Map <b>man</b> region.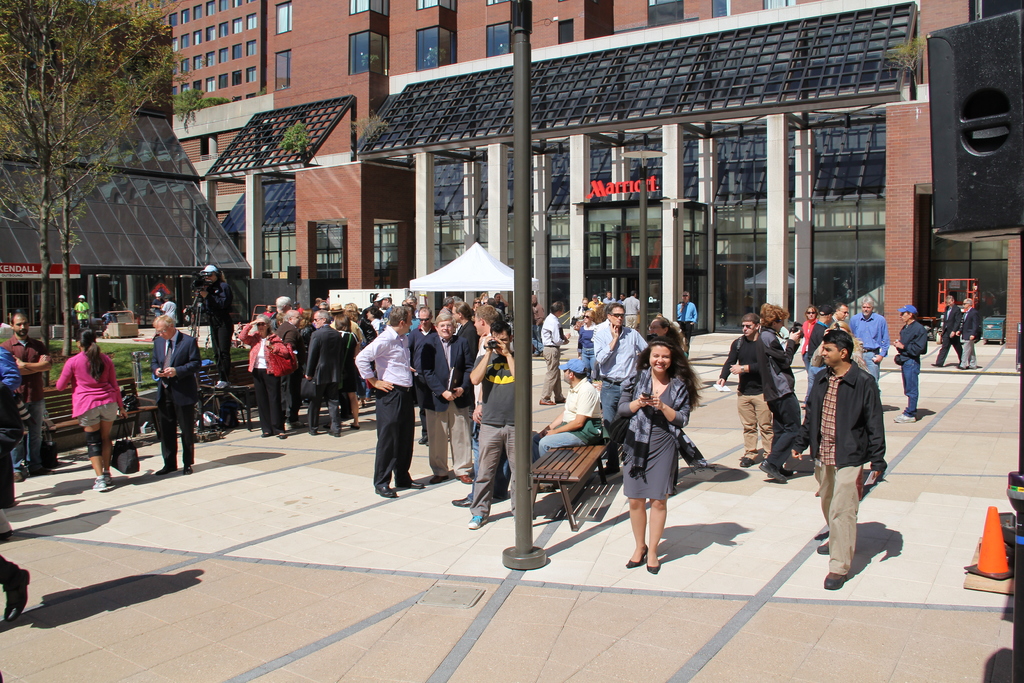
Mapped to [x1=450, y1=306, x2=515, y2=509].
